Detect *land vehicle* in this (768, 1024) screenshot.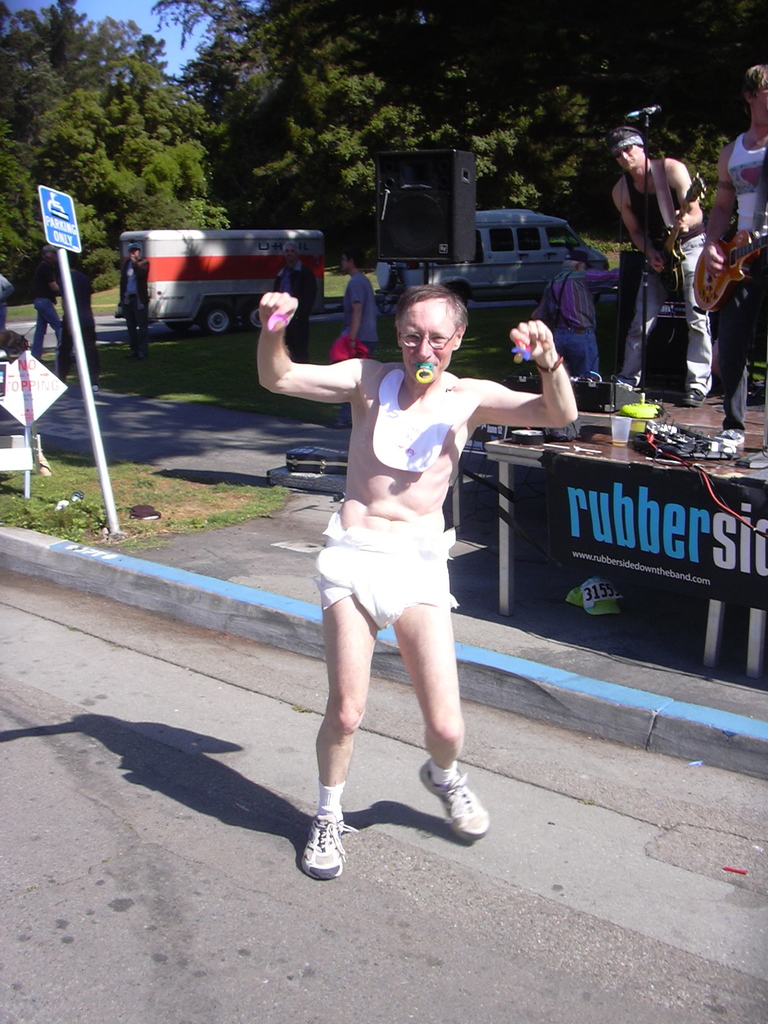
Detection: 79 213 335 320.
